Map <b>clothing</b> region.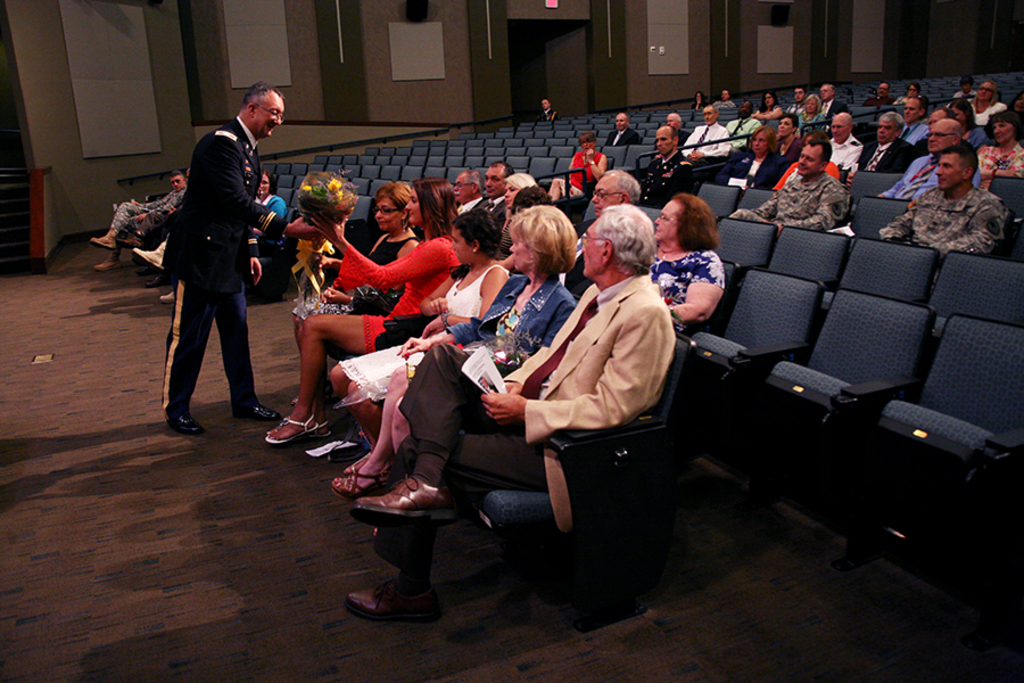
Mapped to bbox=(150, 114, 267, 429).
